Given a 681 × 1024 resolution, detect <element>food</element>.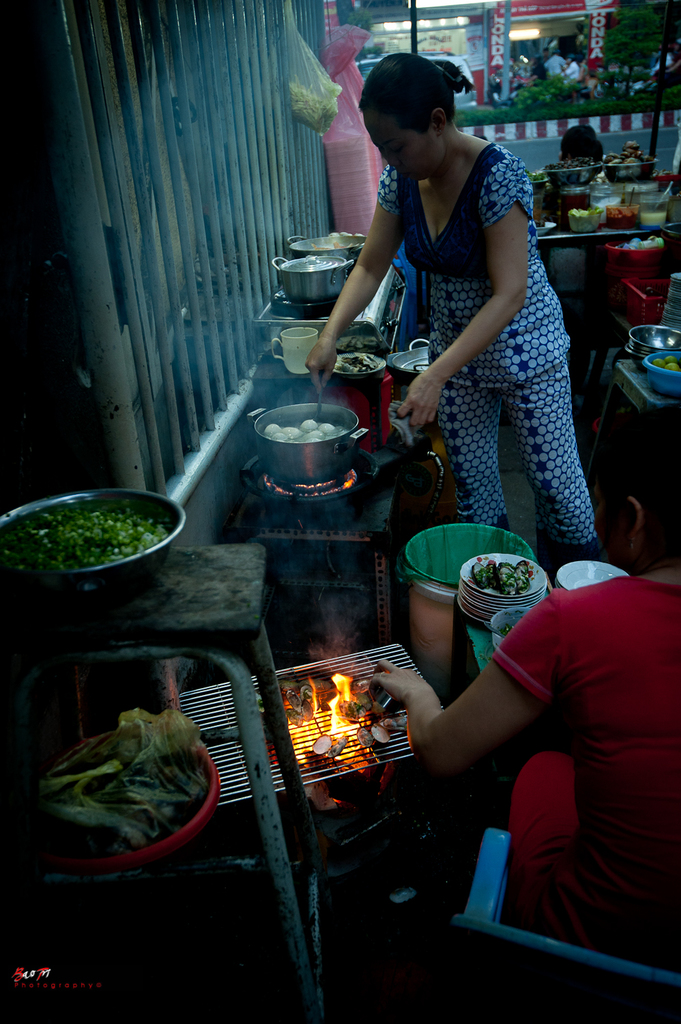
<box>496,619,519,640</box>.
